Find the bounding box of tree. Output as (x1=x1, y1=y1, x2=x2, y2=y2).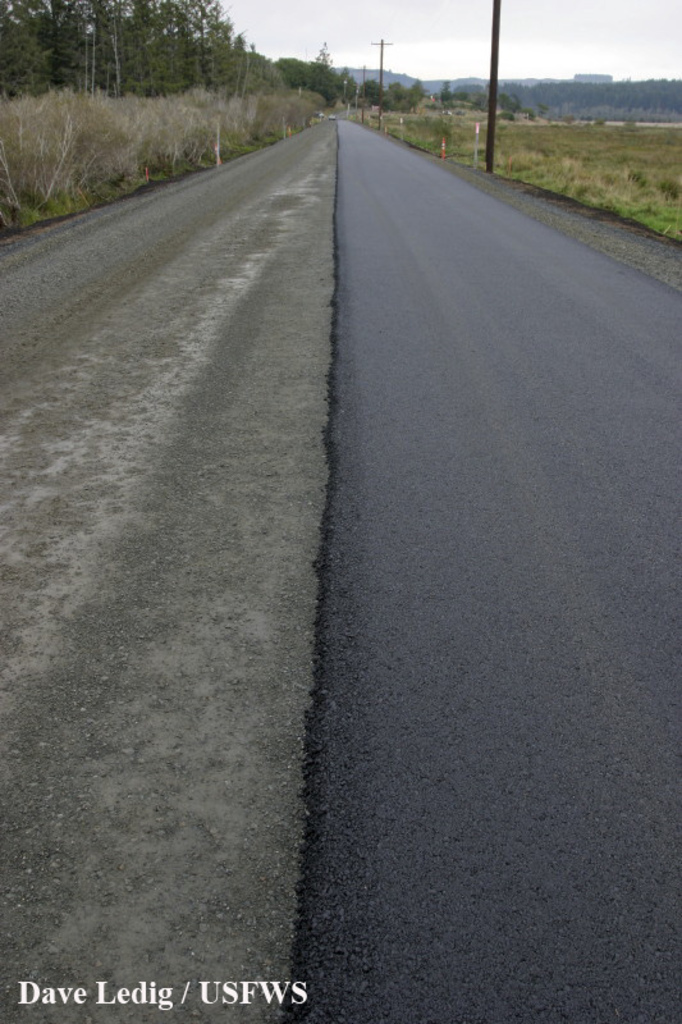
(x1=177, y1=0, x2=234, y2=100).
